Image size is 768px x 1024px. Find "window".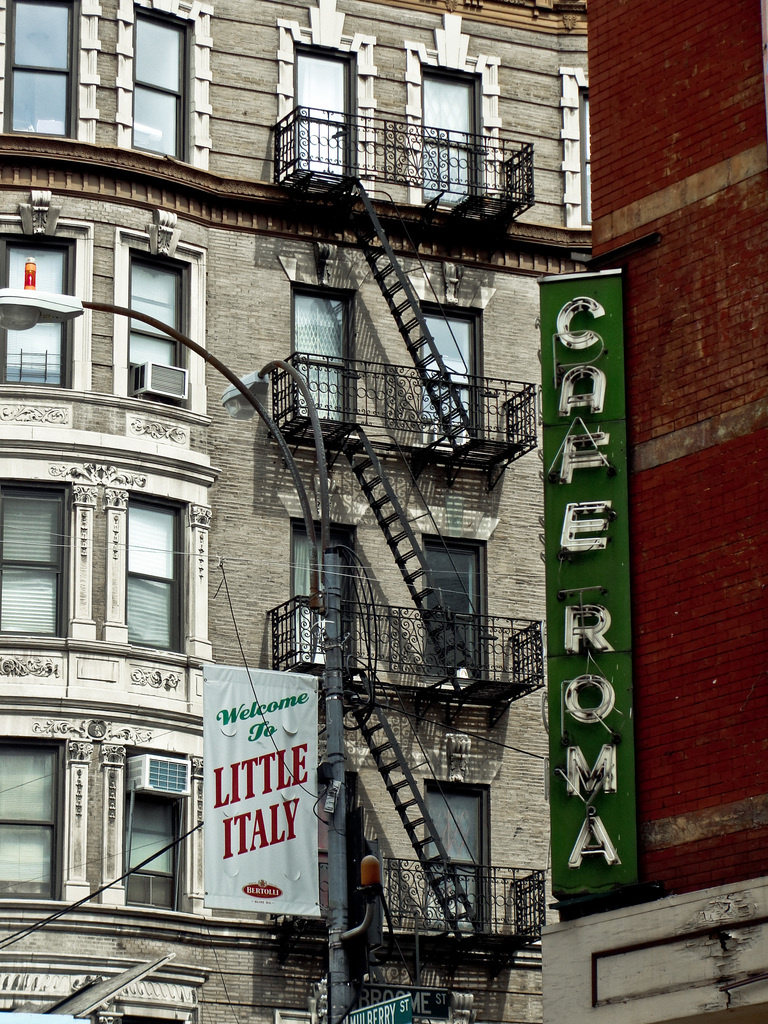
(left=129, top=497, right=191, bottom=652).
